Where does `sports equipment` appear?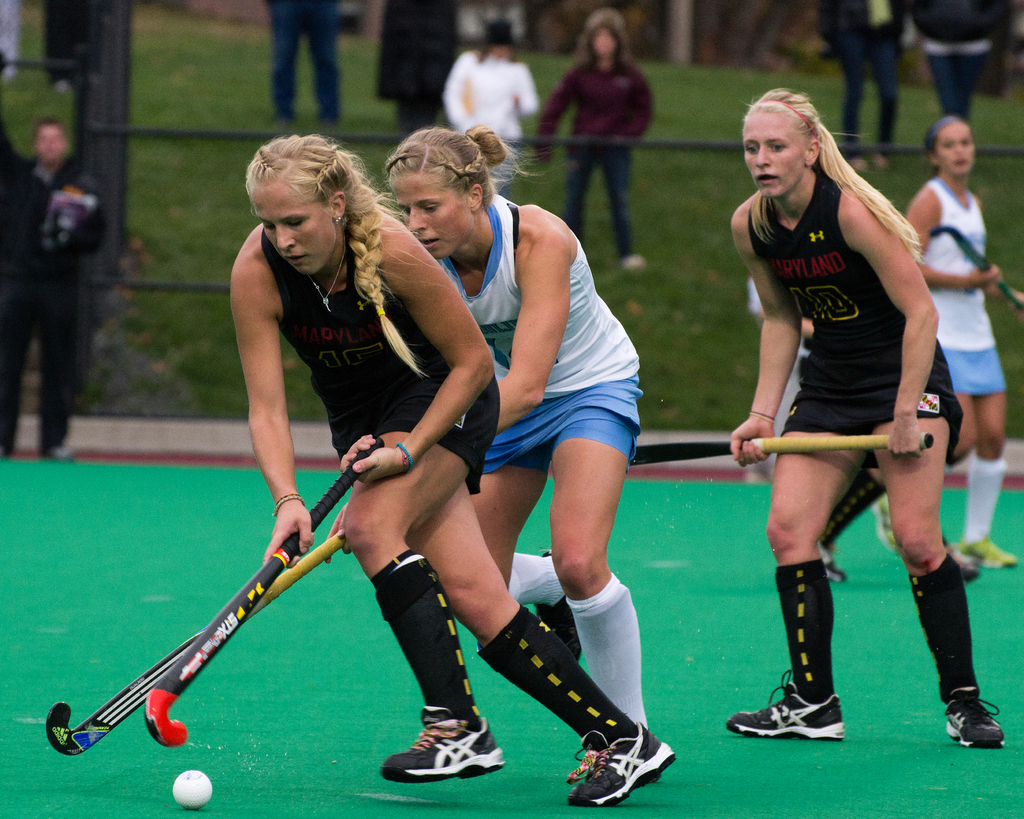
Appears at [x1=147, y1=436, x2=385, y2=747].
